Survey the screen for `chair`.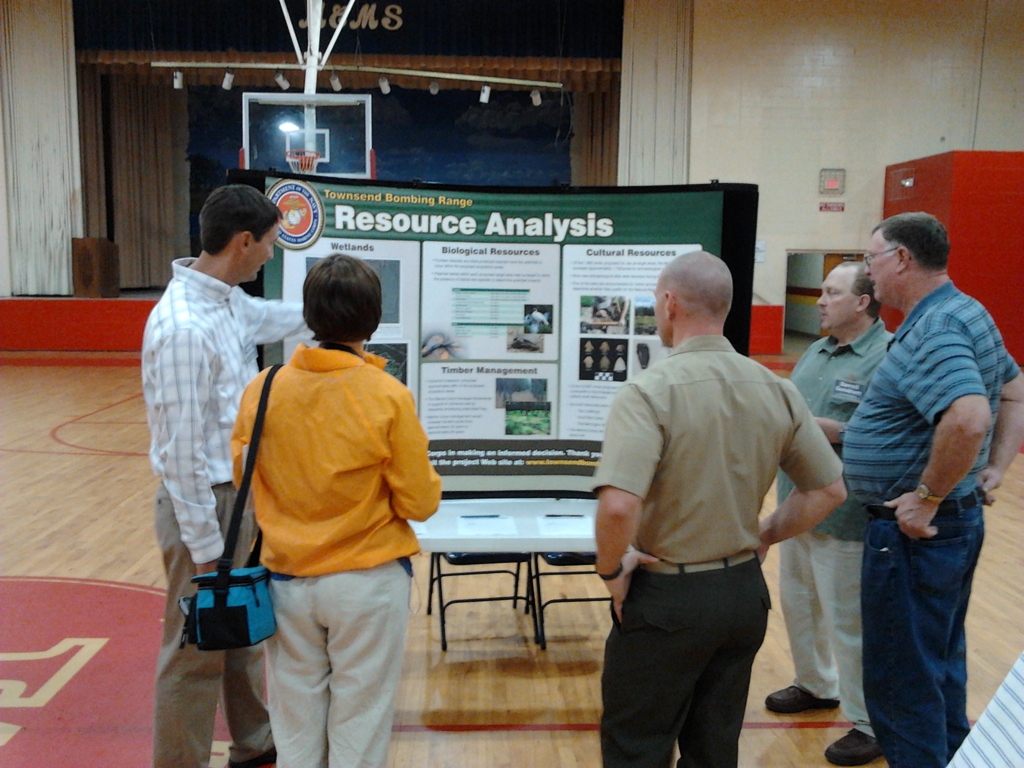
Survey found: x1=424, y1=552, x2=546, y2=656.
